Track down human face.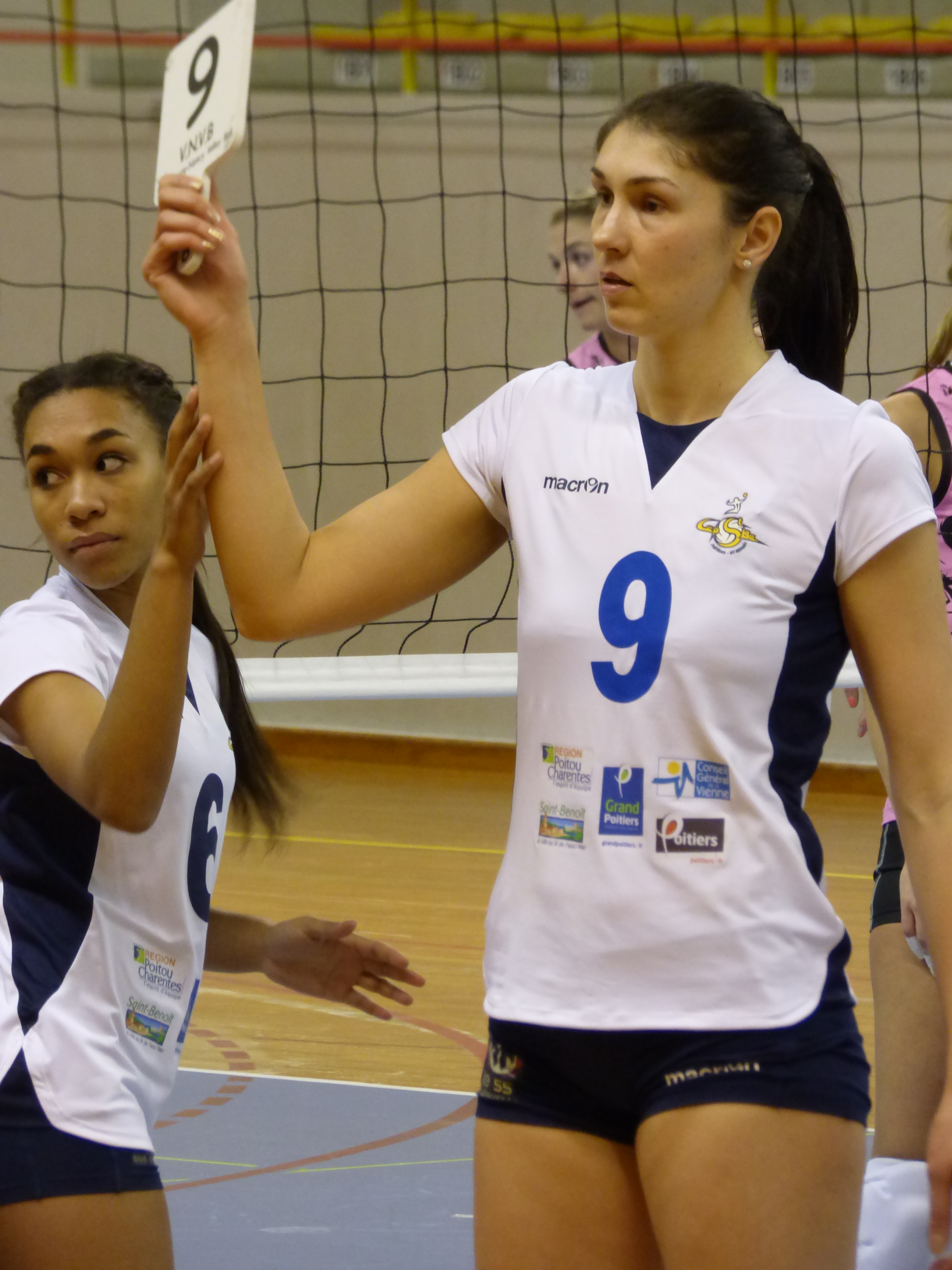
Tracked to bbox=(148, 62, 167, 89).
